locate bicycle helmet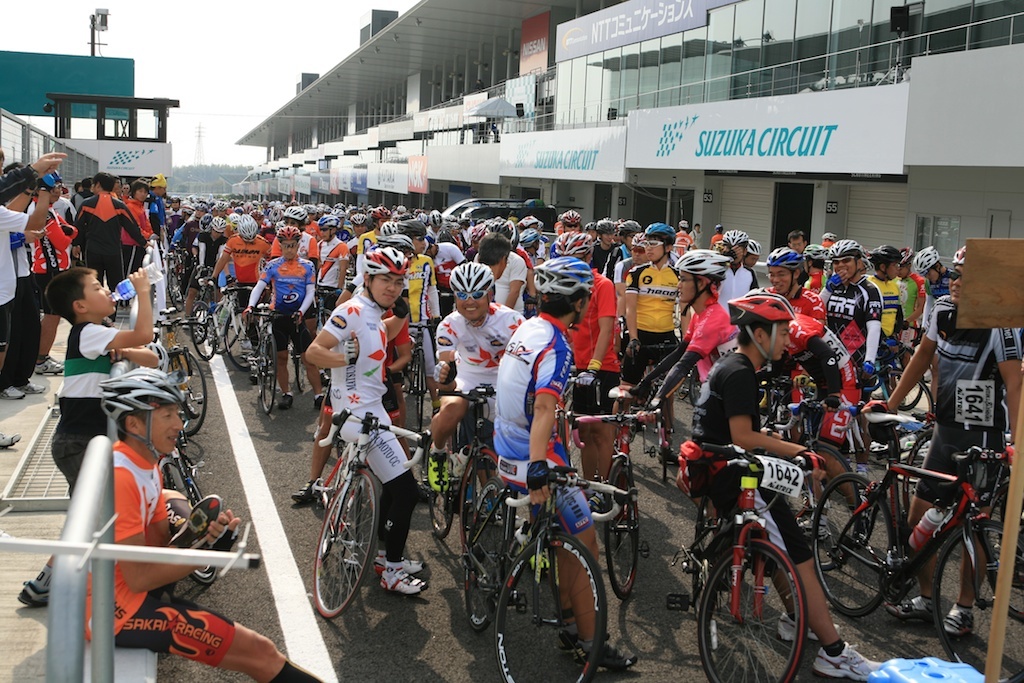
region(370, 250, 402, 279)
